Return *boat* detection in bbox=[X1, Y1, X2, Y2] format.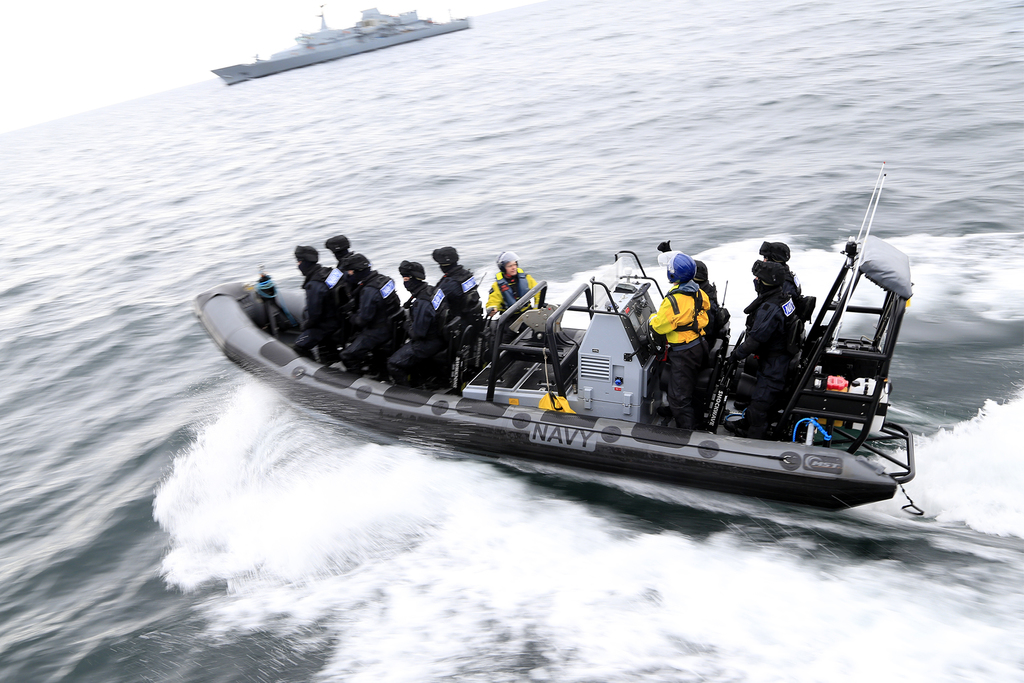
bbox=[186, 200, 936, 507].
